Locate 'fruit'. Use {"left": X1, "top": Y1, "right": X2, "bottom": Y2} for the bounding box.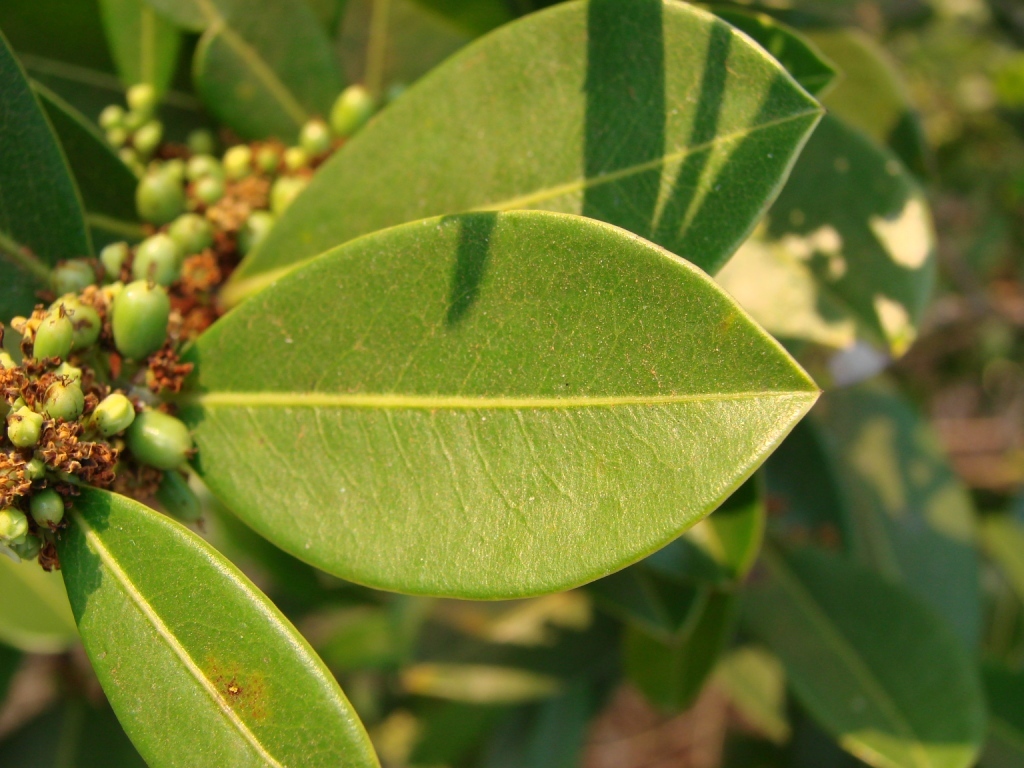
{"left": 35, "top": 304, "right": 72, "bottom": 358}.
